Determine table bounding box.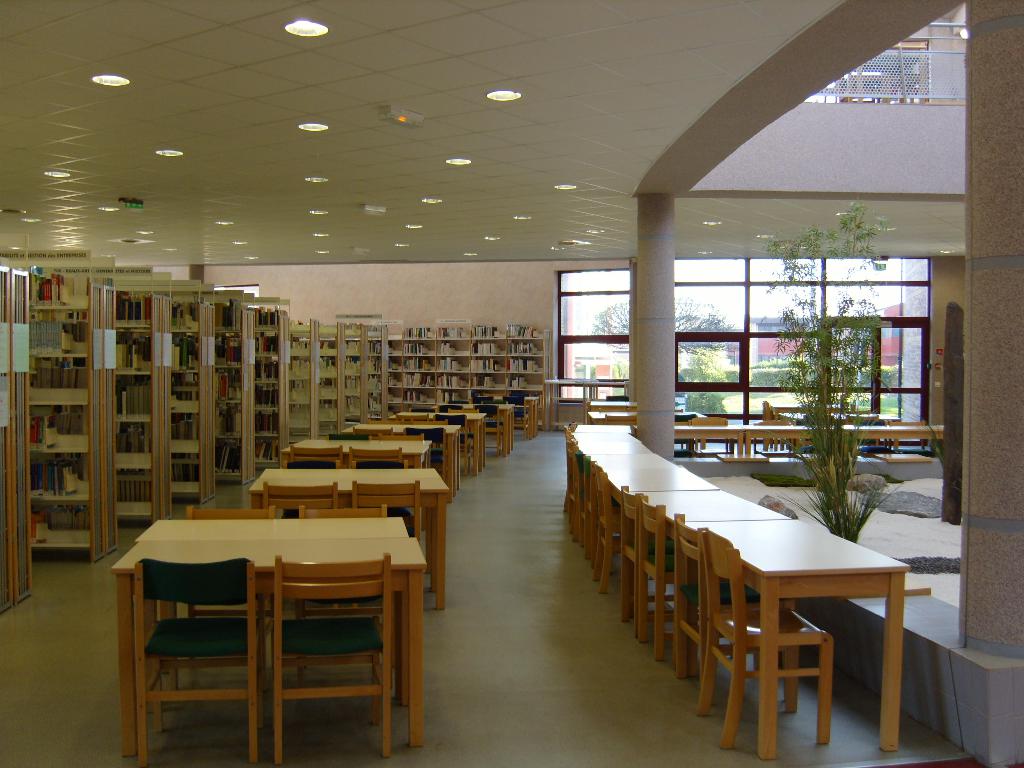
Determined: locate(351, 420, 461, 488).
